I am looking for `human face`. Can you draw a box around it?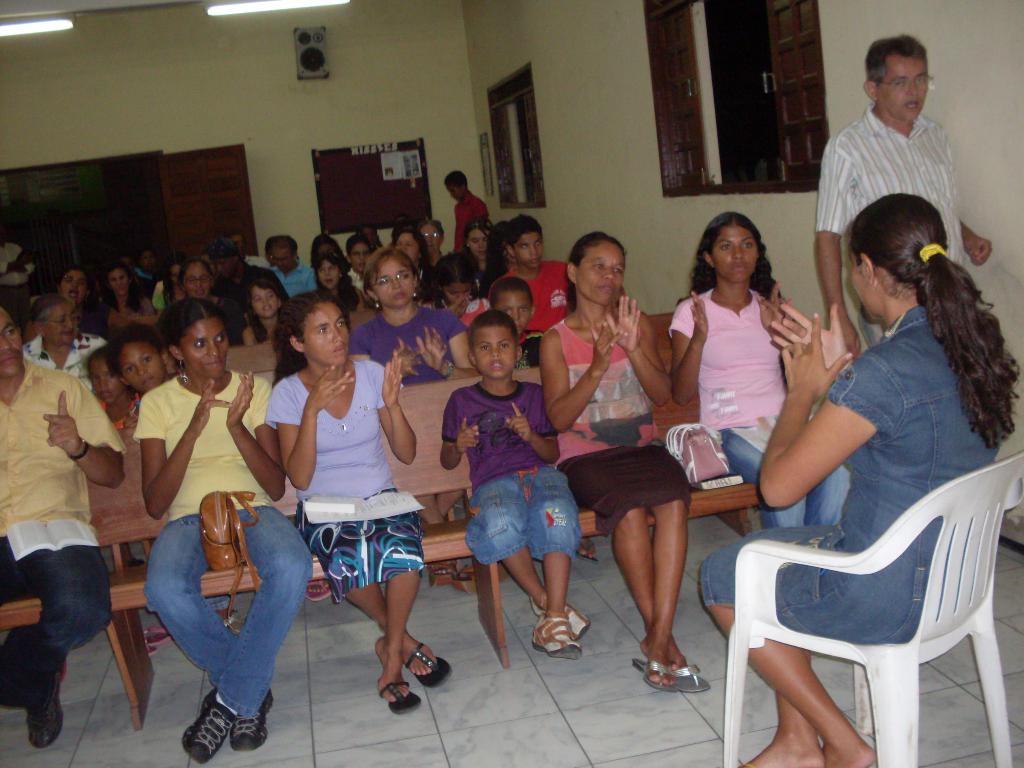
Sure, the bounding box is l=879, t=67, r=924, b=118.
